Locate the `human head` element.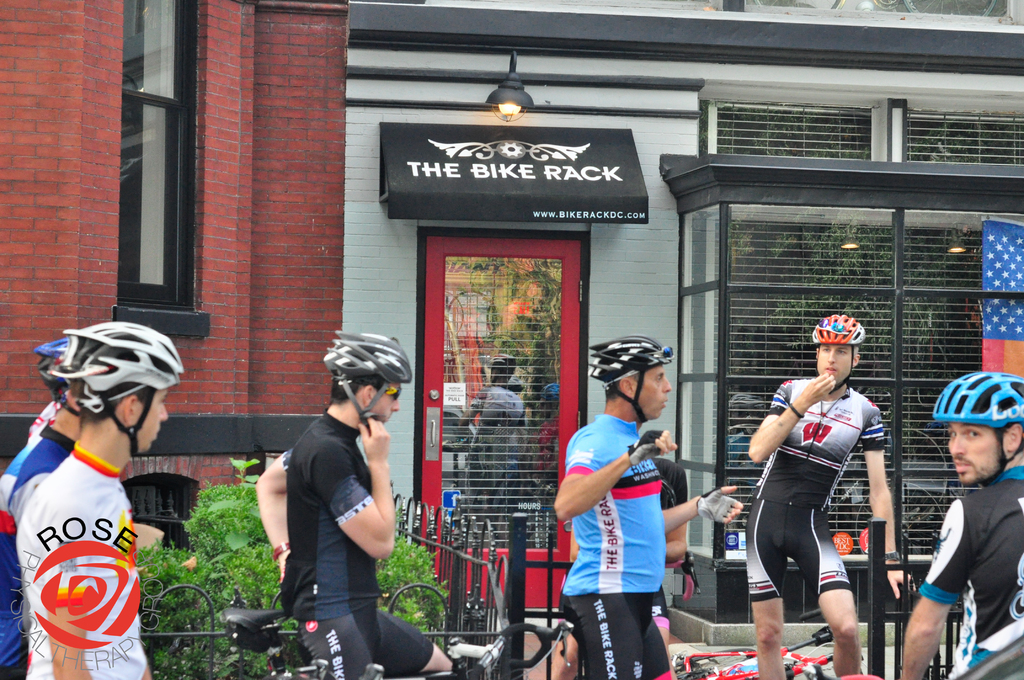
Element bbox: crop(27, 321, 172, 460).
